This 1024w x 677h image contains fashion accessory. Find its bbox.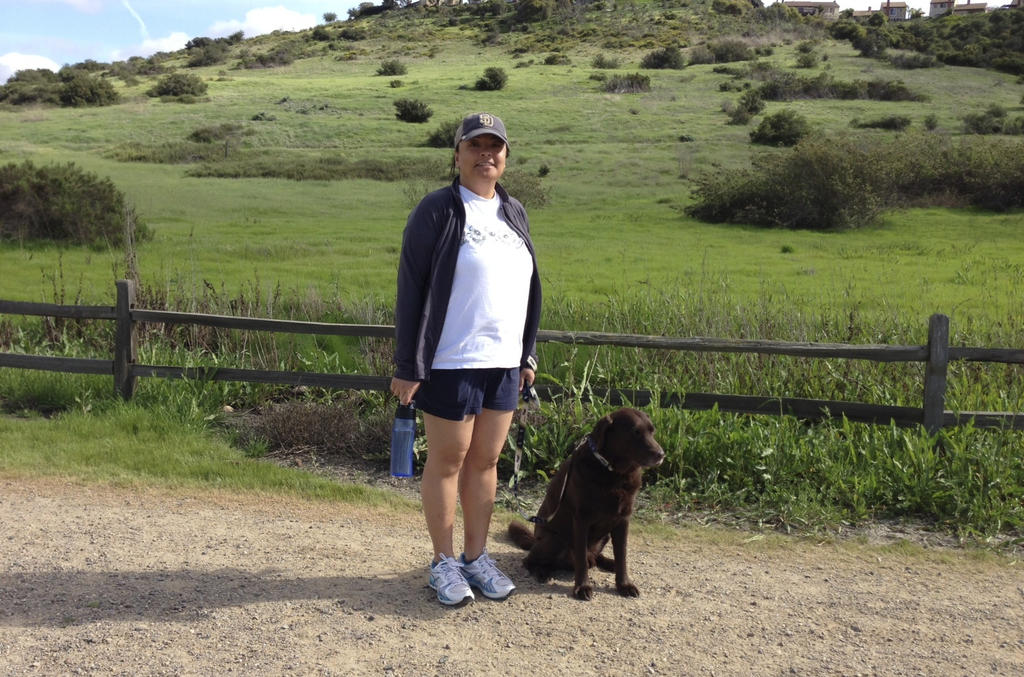
(459, 547, 521, 600).
